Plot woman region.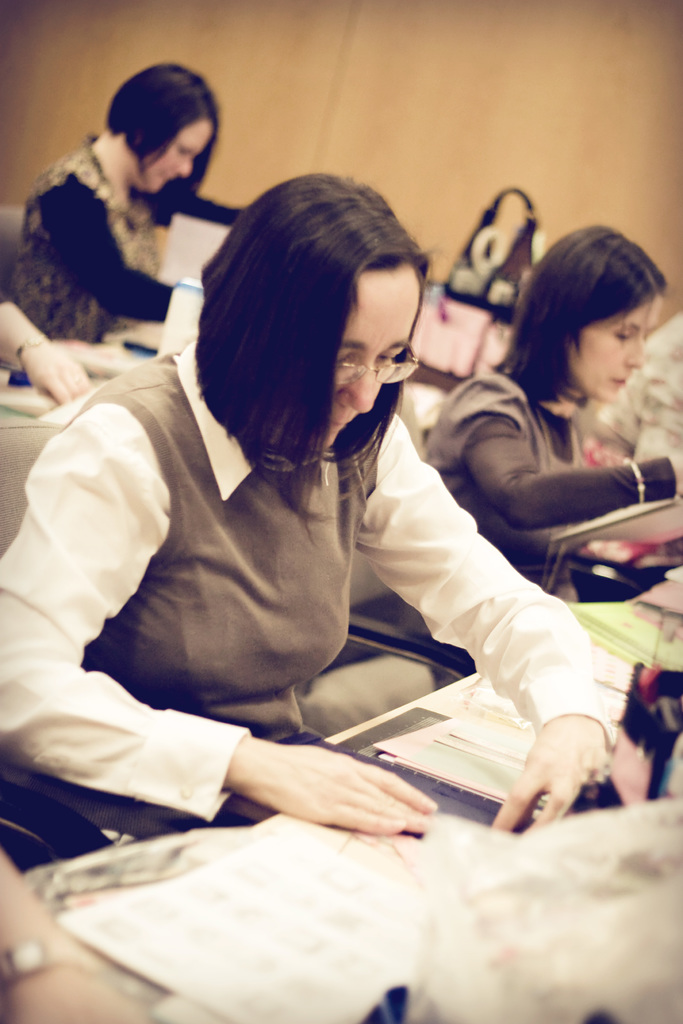
Plotted at (x1=9, y1=67, x2=250, y2=388).
